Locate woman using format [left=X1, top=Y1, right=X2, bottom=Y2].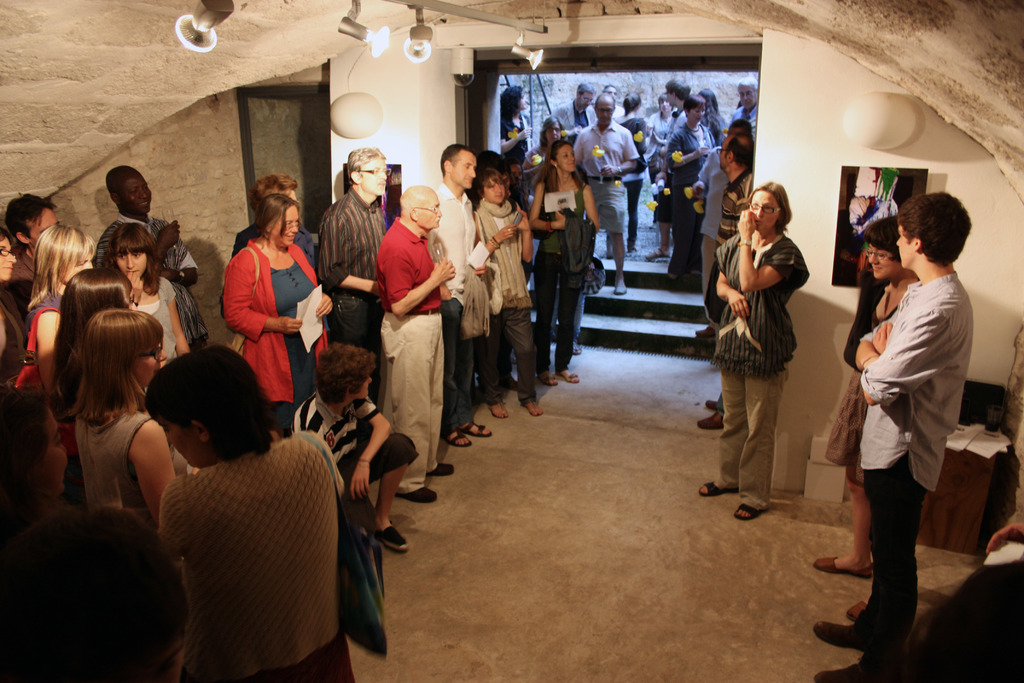
[left=78, top=308, right=190, bottom=541].
